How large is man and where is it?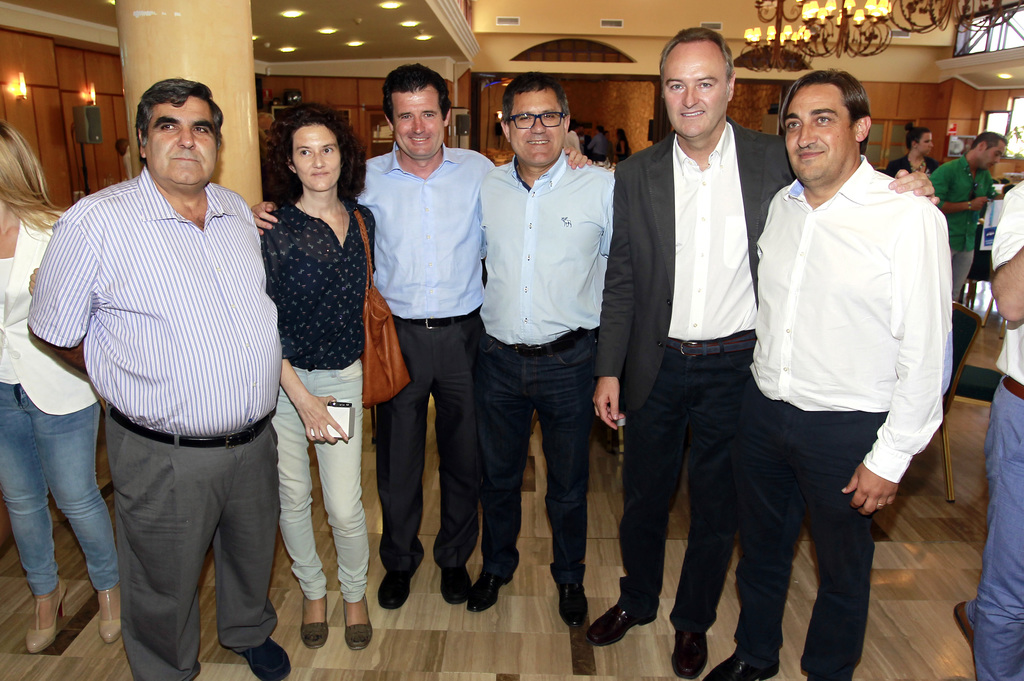
Bounding box: (x1=467, y1=72, x2=616, y2=618).
